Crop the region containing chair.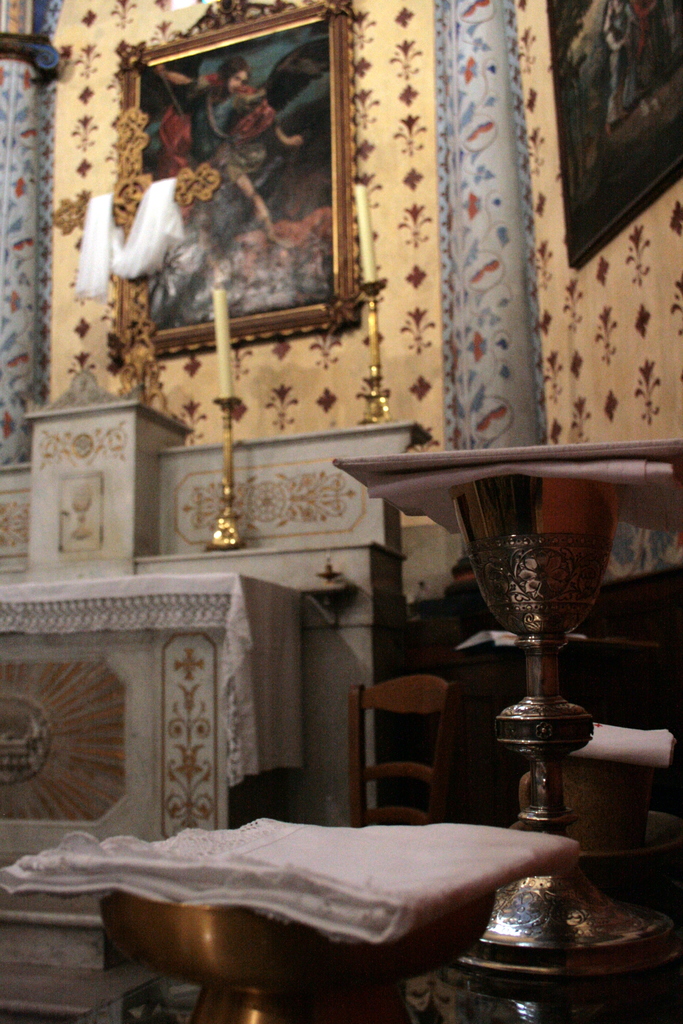
Crop region: (left=342, top=673, right=462, bottom=833).
